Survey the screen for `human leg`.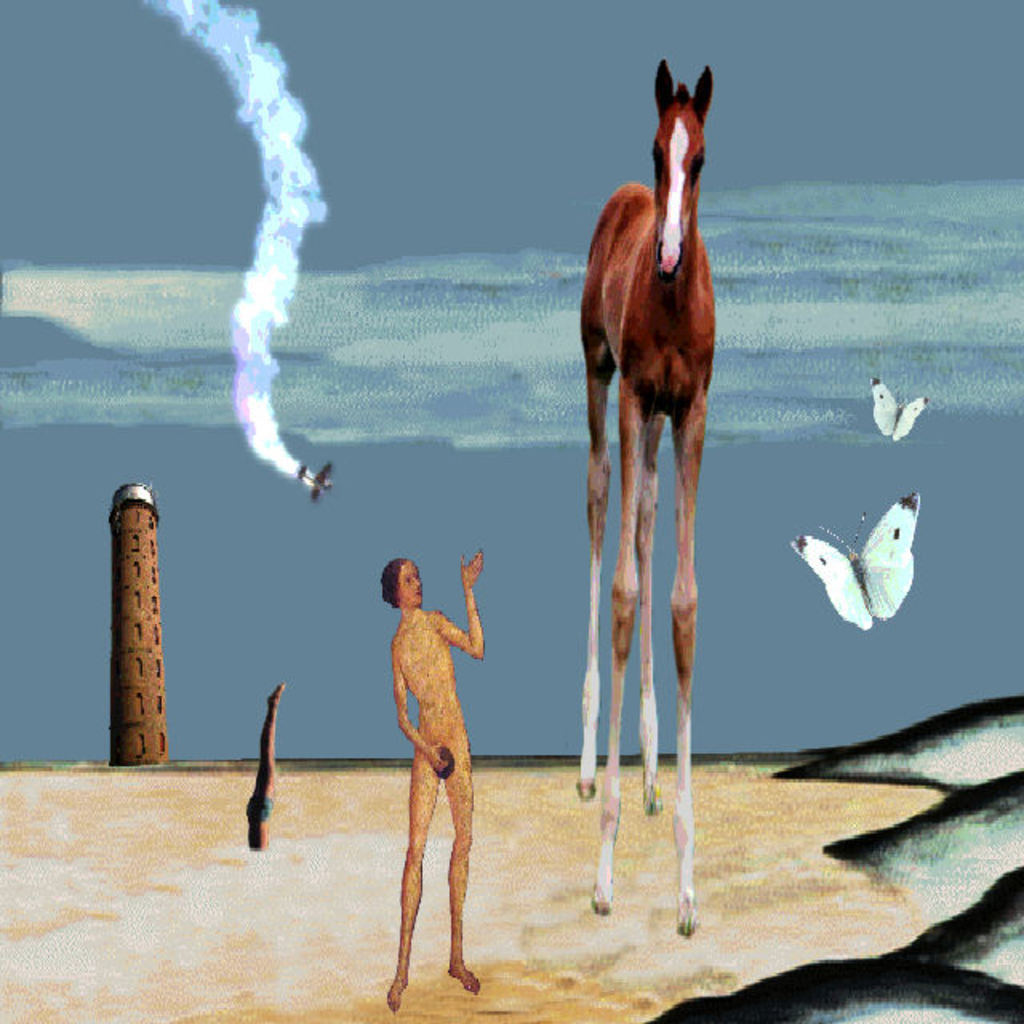
Survey found: 245/685/285/800.
